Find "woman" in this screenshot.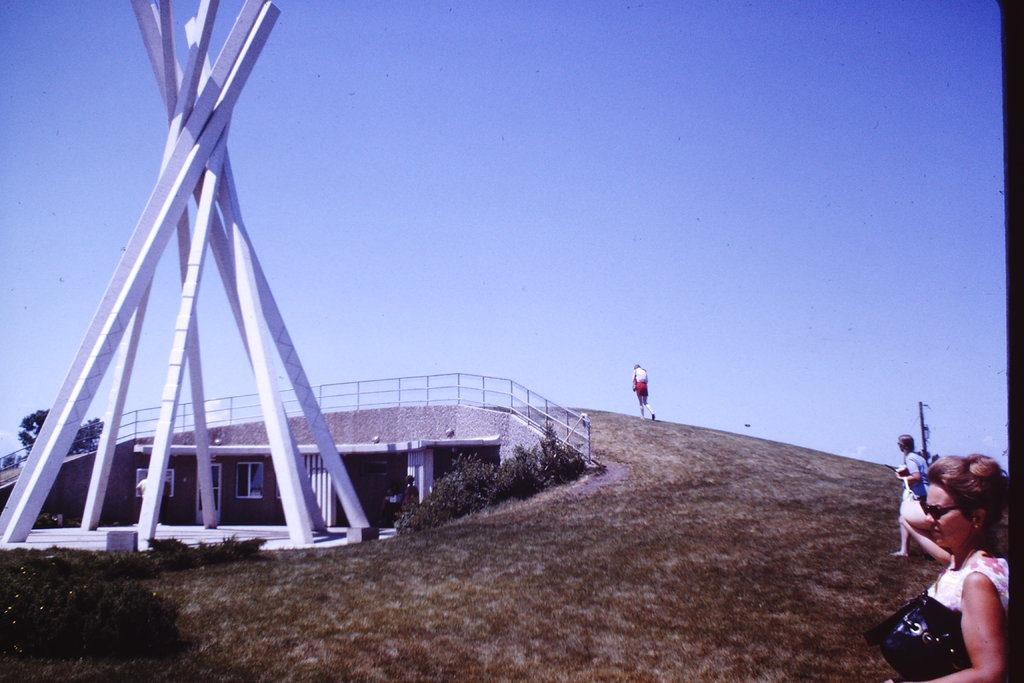
The bounding box for "woman" is bbox=[877, 451, 1012, 682].
